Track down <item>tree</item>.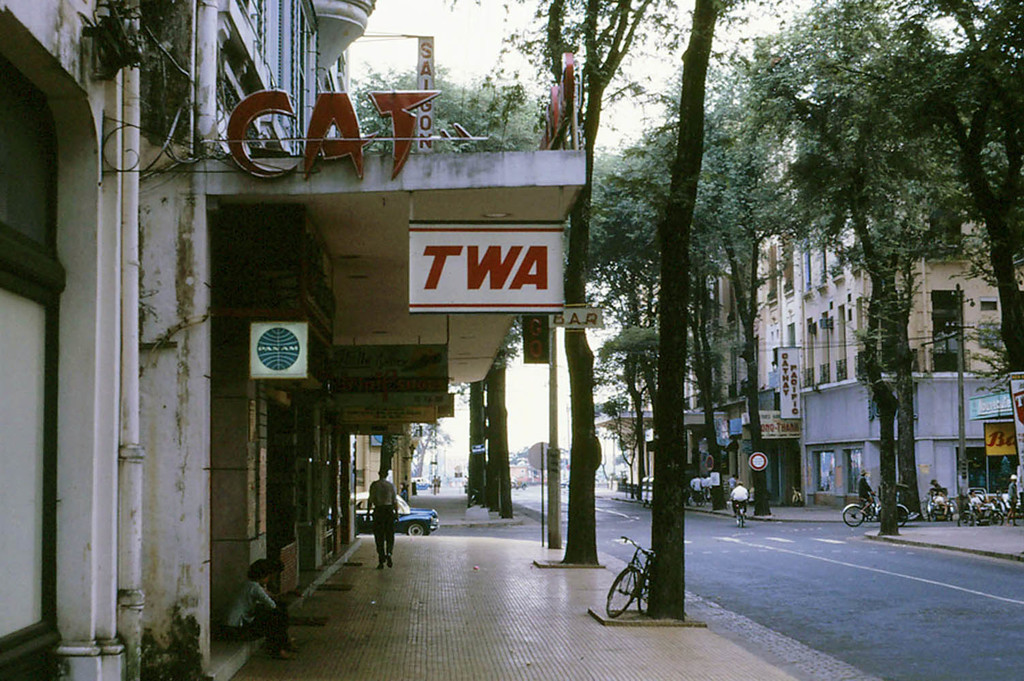
Tracked to 792,0,948,550.
